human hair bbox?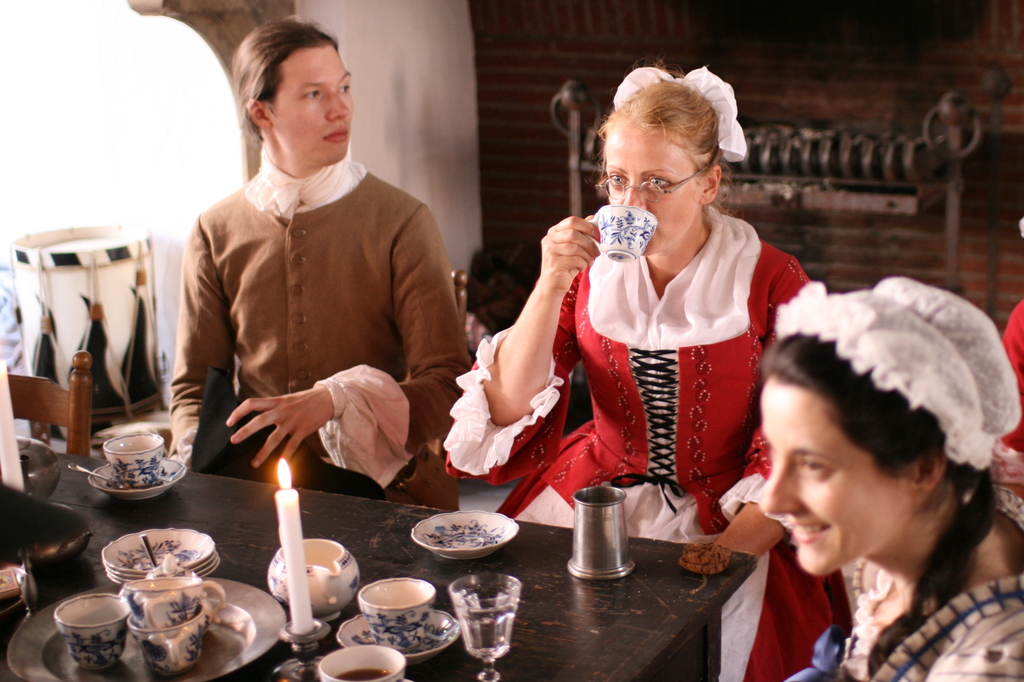
x1=597, y1=56, x2=743, y2=225
